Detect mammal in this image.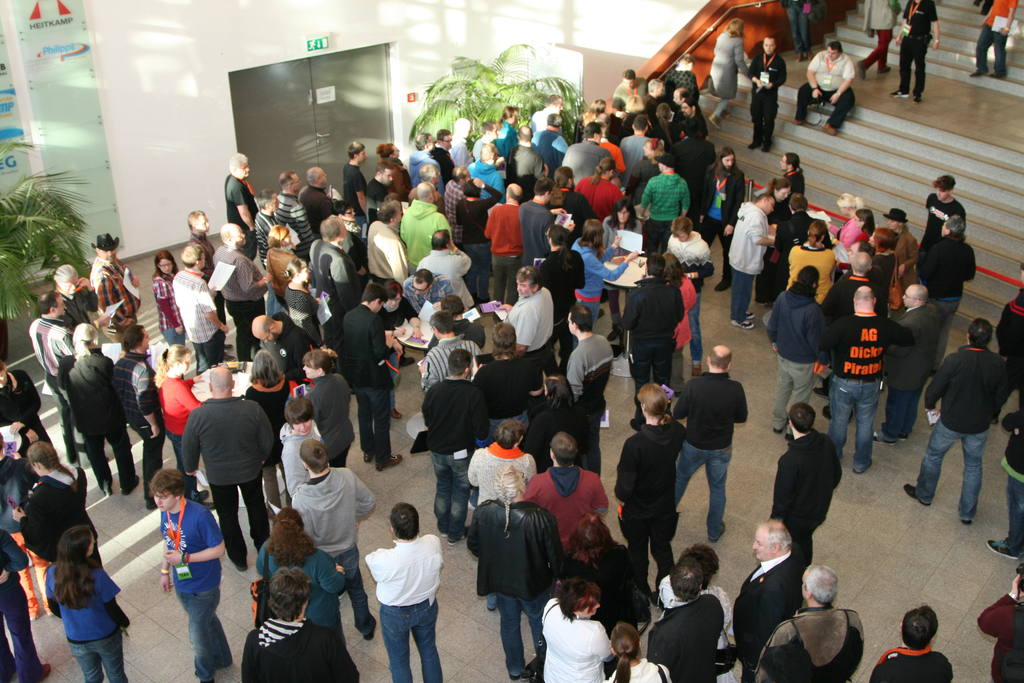
Detection: {"x1": 918, "y1": 172, "x2": 964, "y2": 247}.
